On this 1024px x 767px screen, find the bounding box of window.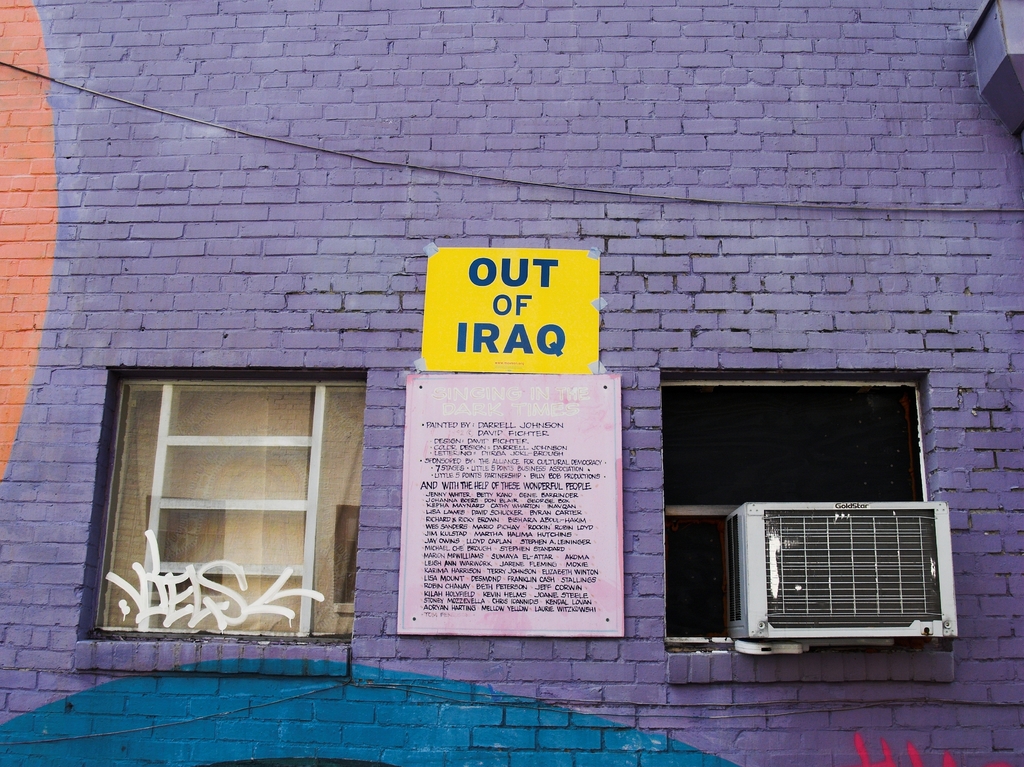
Bounding box: (69, 361, 369, 678).
